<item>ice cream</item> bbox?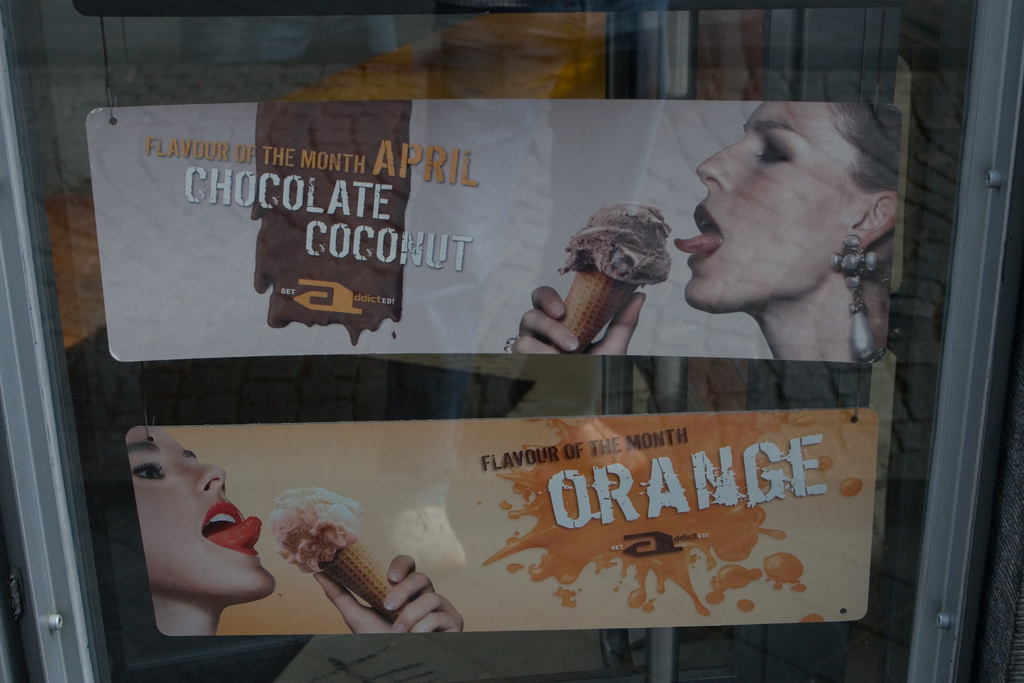
<bbox>271, 488, 408, 624</bbox>
